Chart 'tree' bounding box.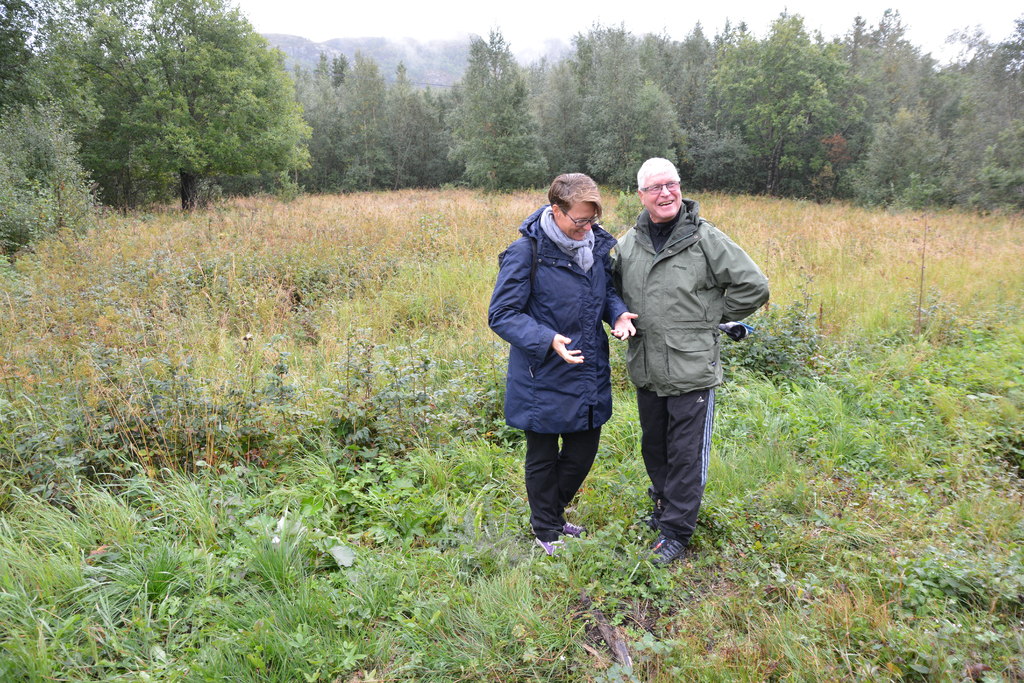
Charted: BBox(451, 18, 548, 199).
